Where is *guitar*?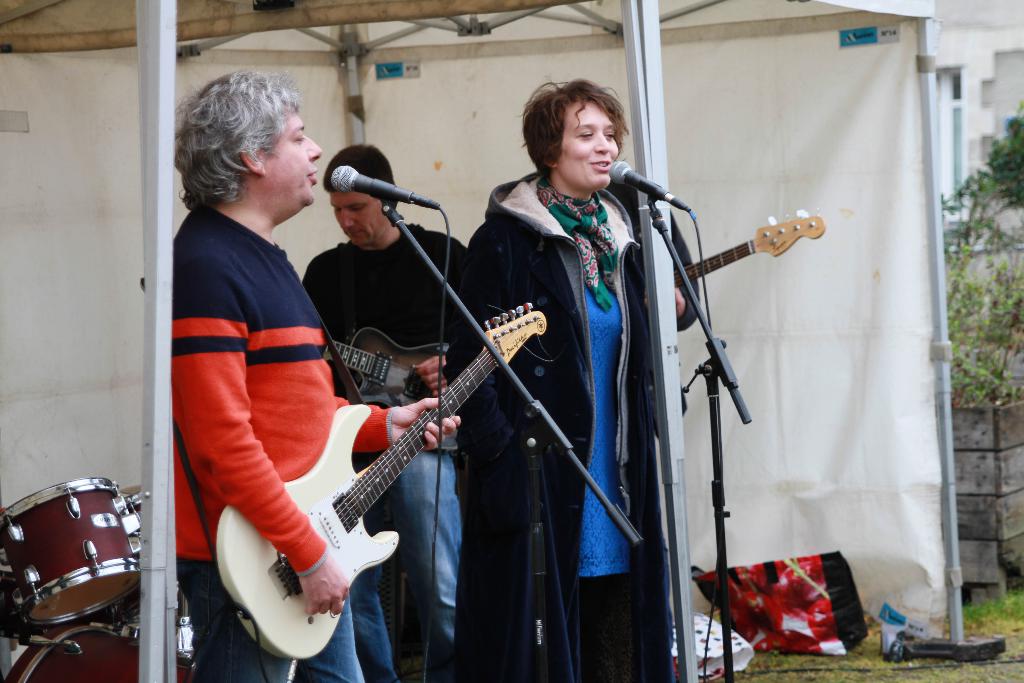
region(321, 324, 454, 466).
